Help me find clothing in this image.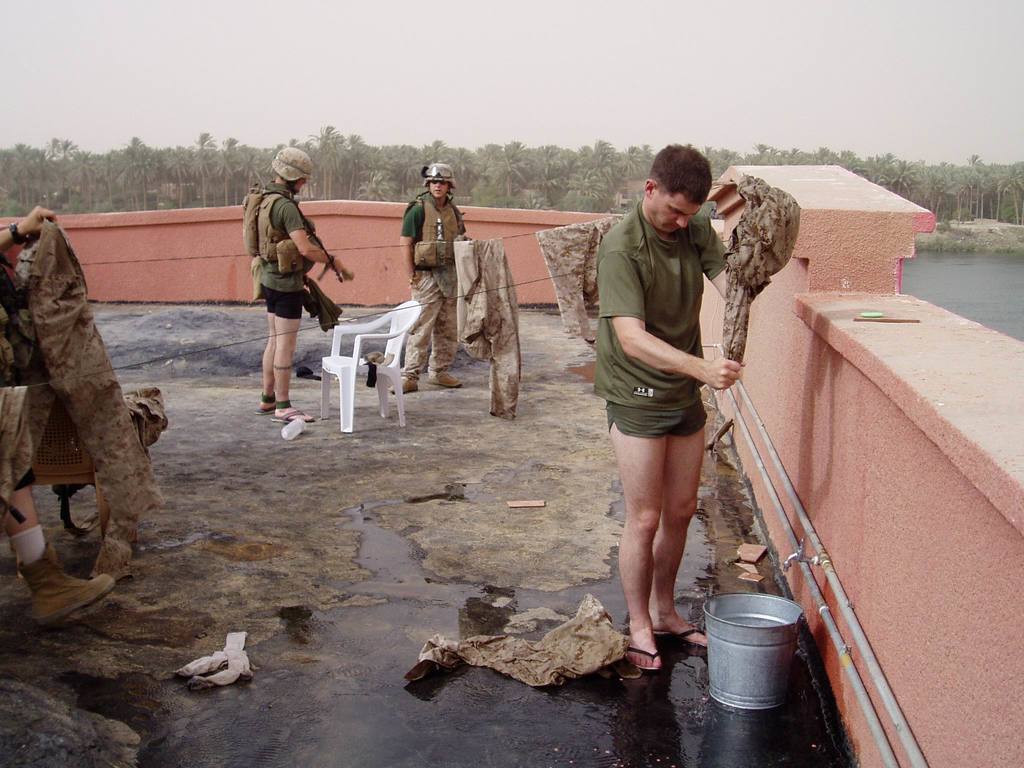
Found it: [x1=461, y1=236, x2=520, y2=422].
